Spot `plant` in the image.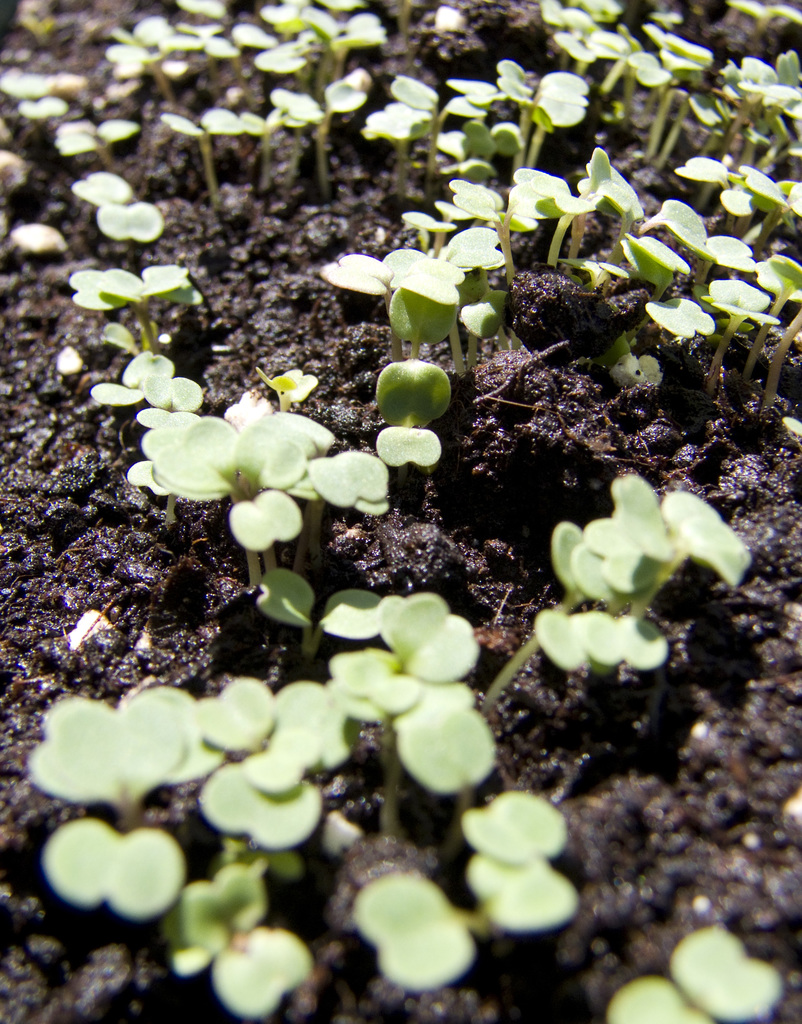
`plant` found at [593, 232, 705, 380].
